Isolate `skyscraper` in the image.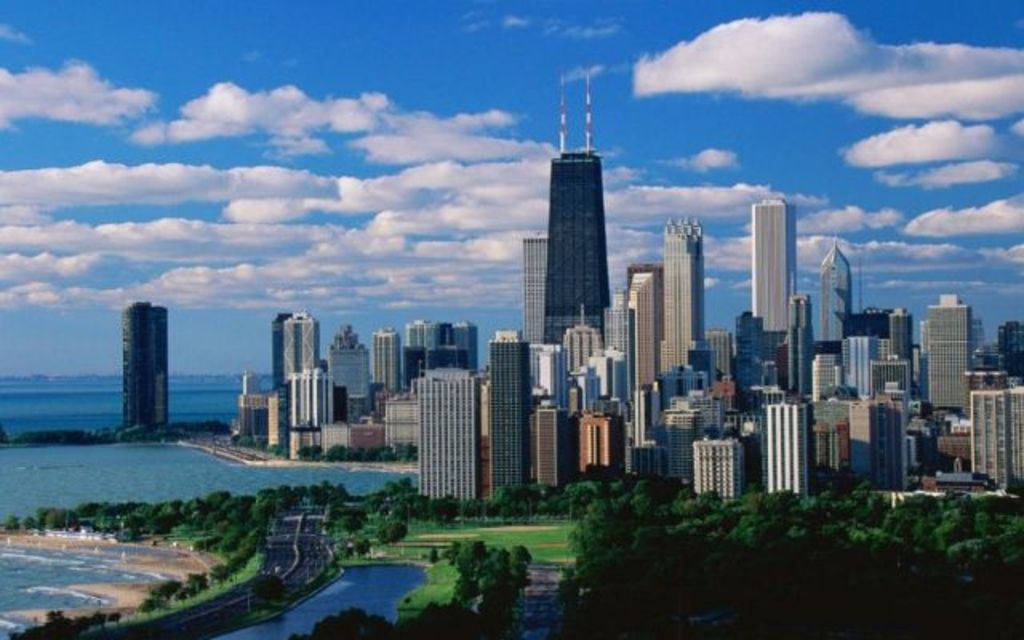
Isolated region: (893, 309, 922, 382).
